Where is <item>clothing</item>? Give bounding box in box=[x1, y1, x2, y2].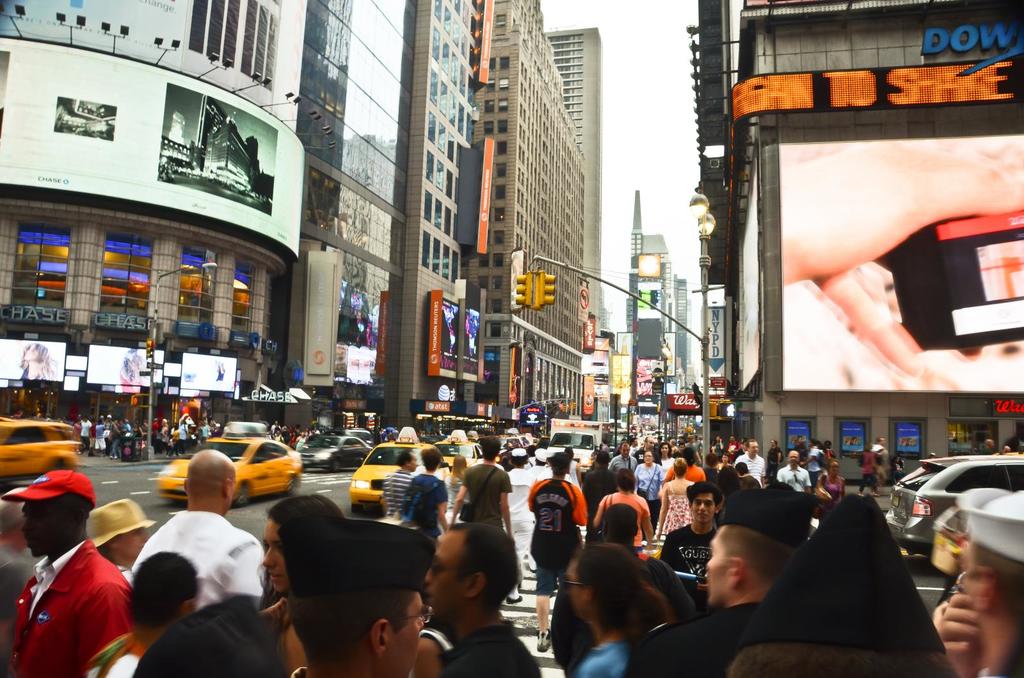
box=[853, 449, 883, 491].
